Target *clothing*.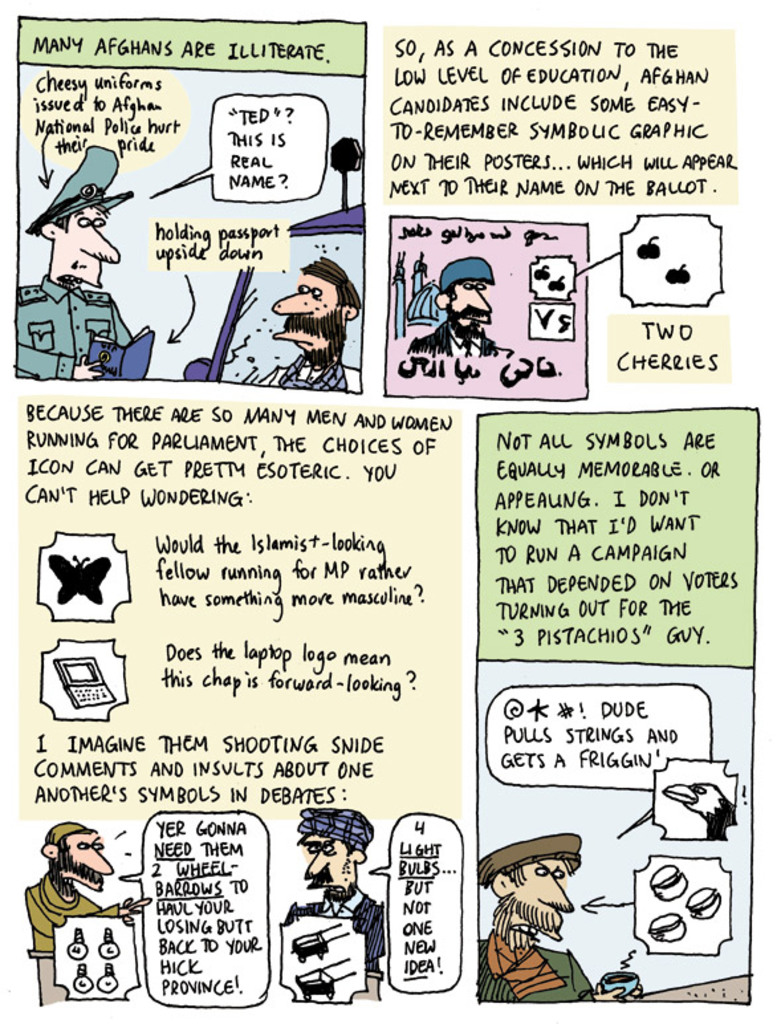
Target region: {"left": 21, "top": 881, "right": 101, "bottom": 951}.
